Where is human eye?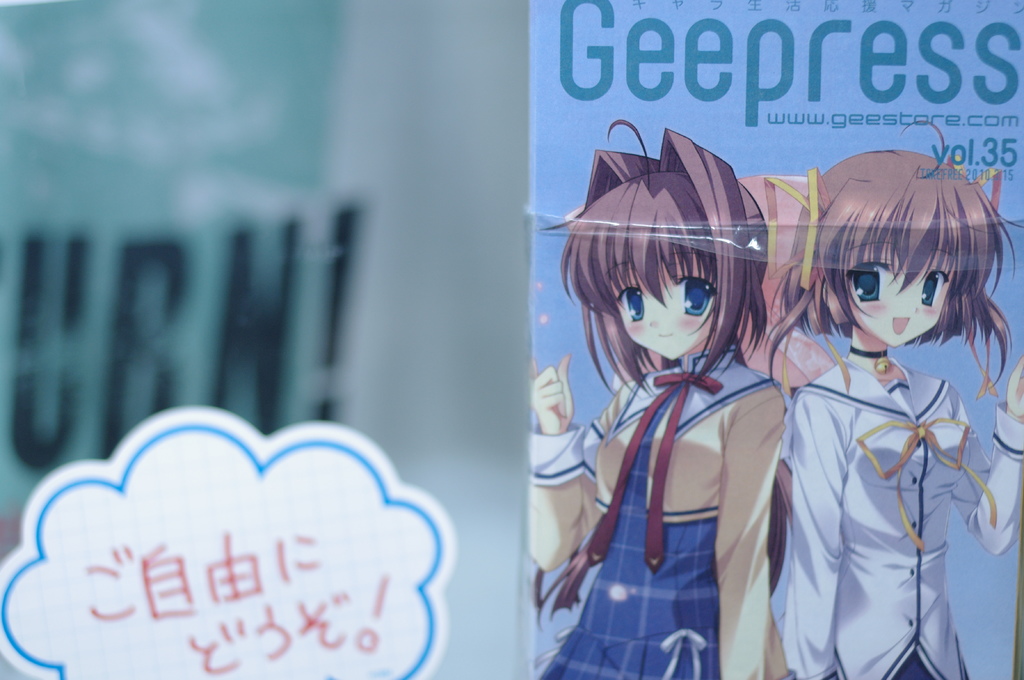
l=851, t=264, r=888, b=301.
